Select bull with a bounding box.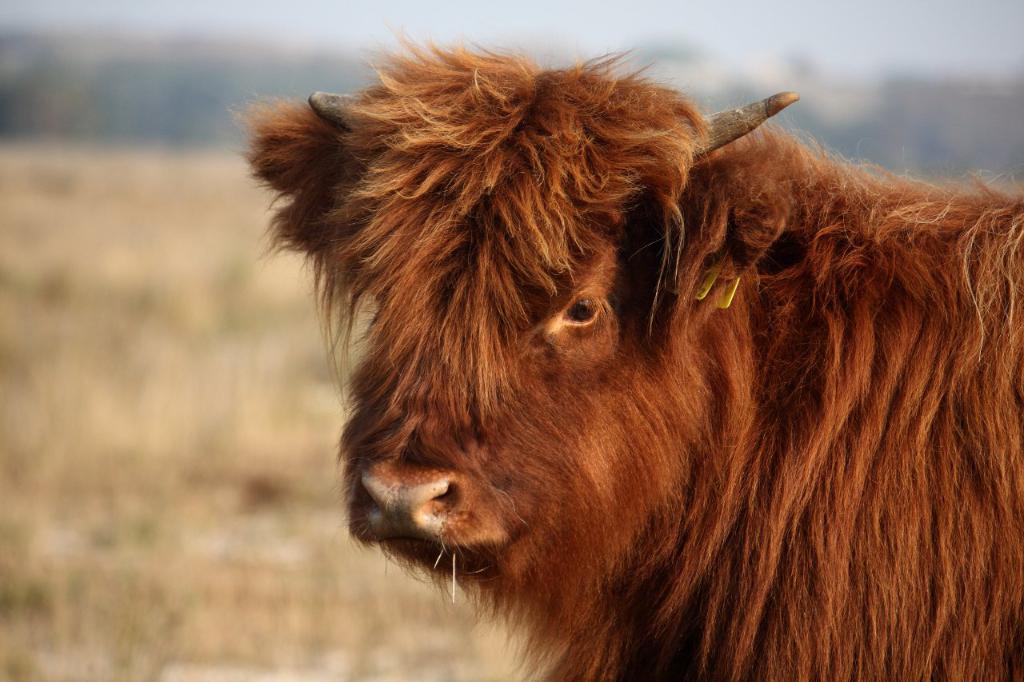
[231,38,1023,681].
